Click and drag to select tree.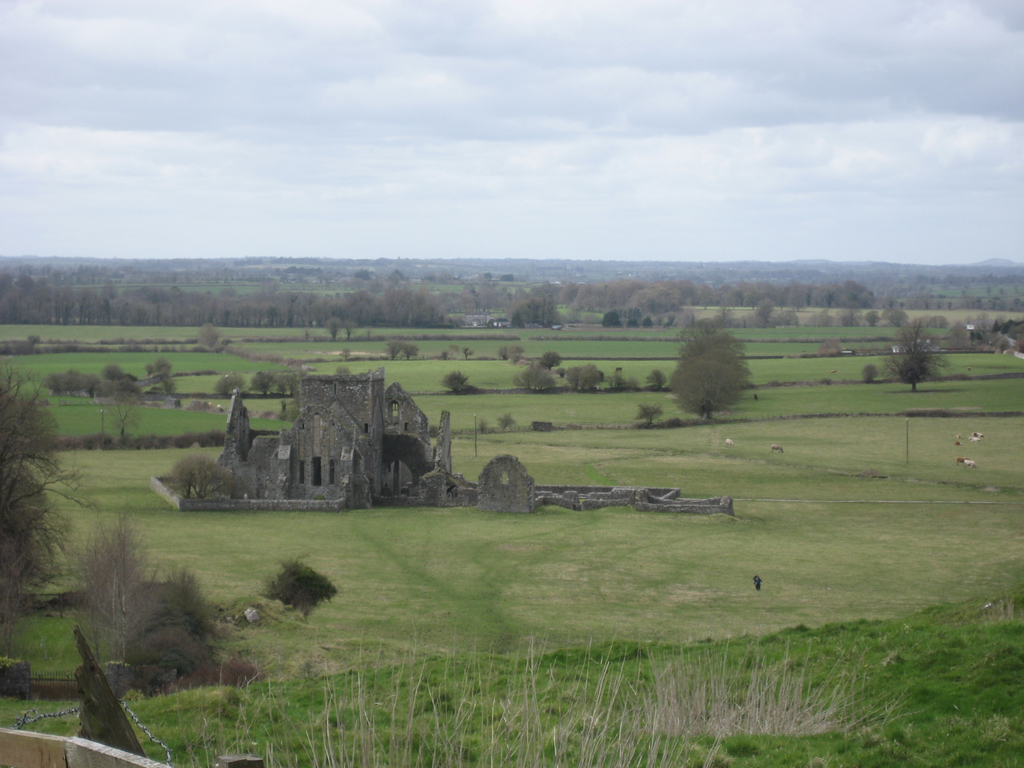
Selection: x1=84, y1=522, x2=163, y2=675.
